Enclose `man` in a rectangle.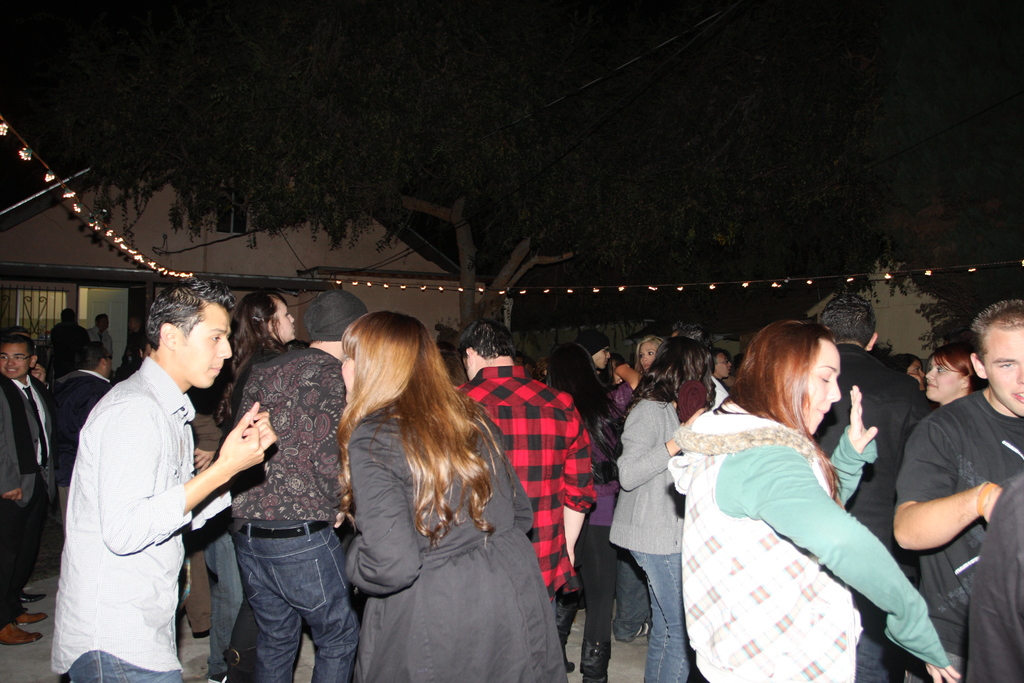
(left=221, top=290, right=374, bottom=677).
